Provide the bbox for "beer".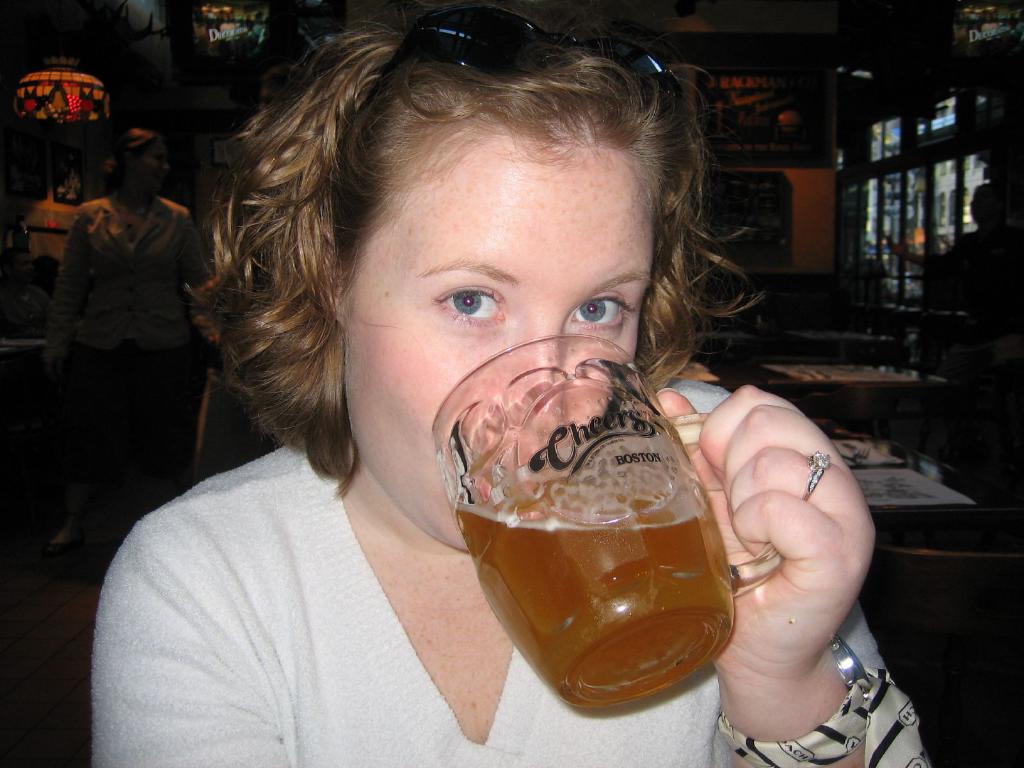
pyautogui.locateOnScreen(463, 466, 735, 719).
